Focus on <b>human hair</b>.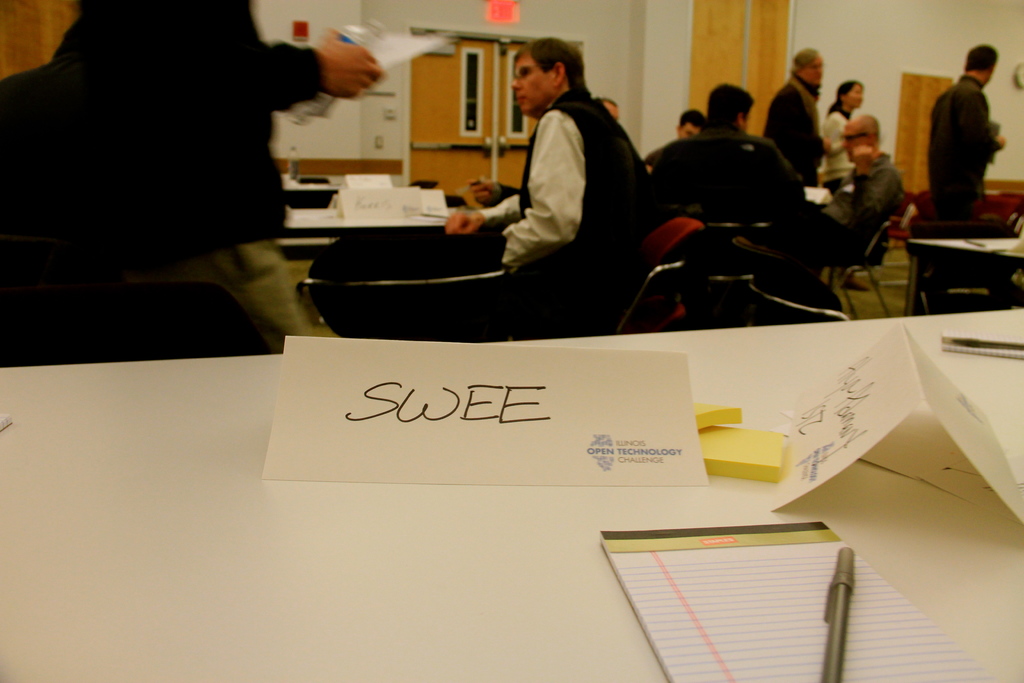
Focused at left=962, top=44, right=998, bottom=72.
